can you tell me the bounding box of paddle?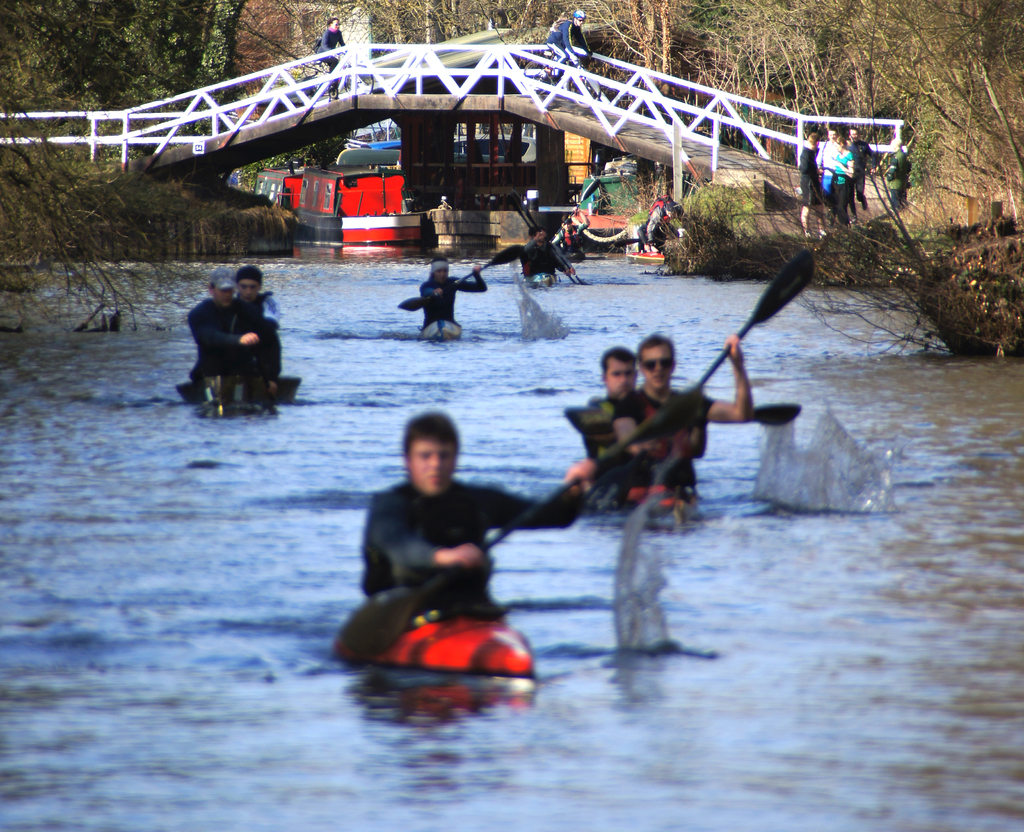
{"left": 391, "top": 253, "right": 506, "bottom": 330}.
